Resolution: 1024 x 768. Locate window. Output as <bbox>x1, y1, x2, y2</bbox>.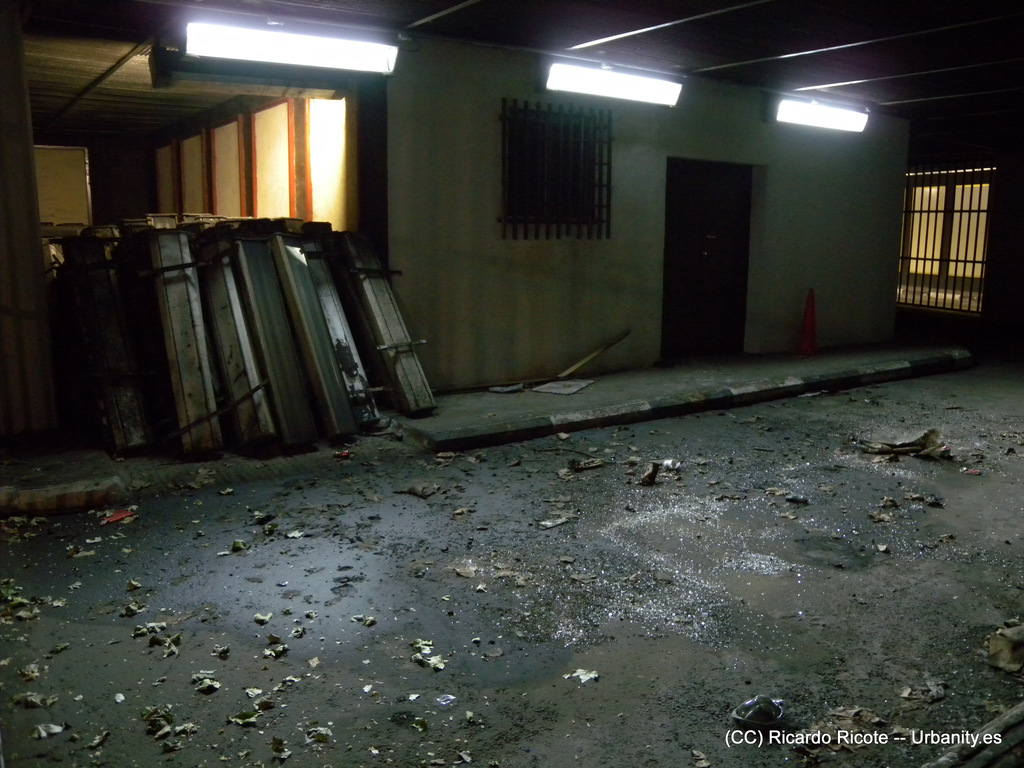
<bbox>254, 102, 294, 218</bbox>.
